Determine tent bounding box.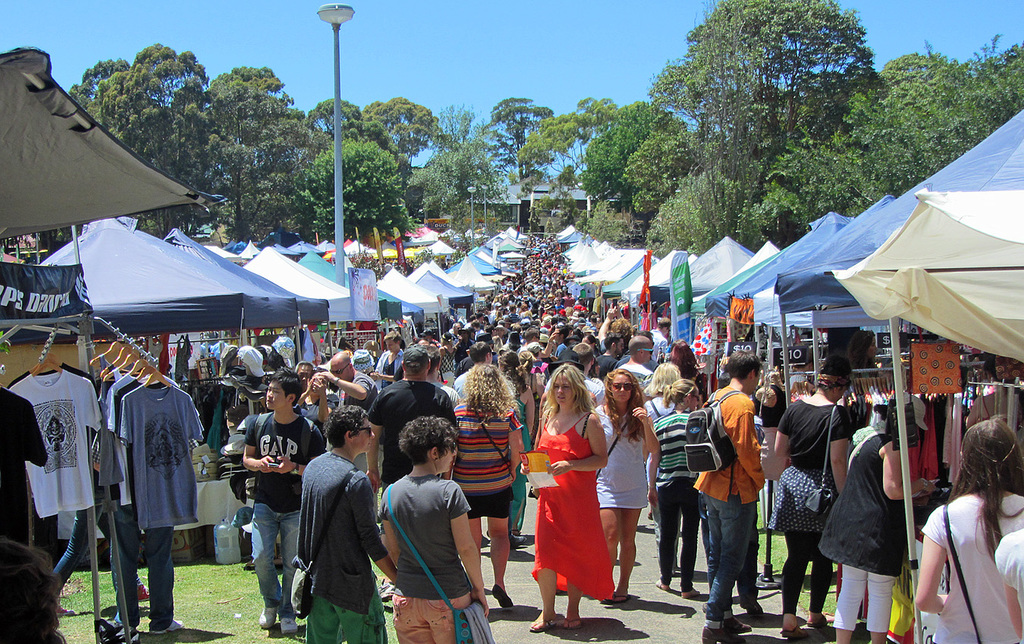
Determined: x1=0, y1=41, x2=230, y2=234.
